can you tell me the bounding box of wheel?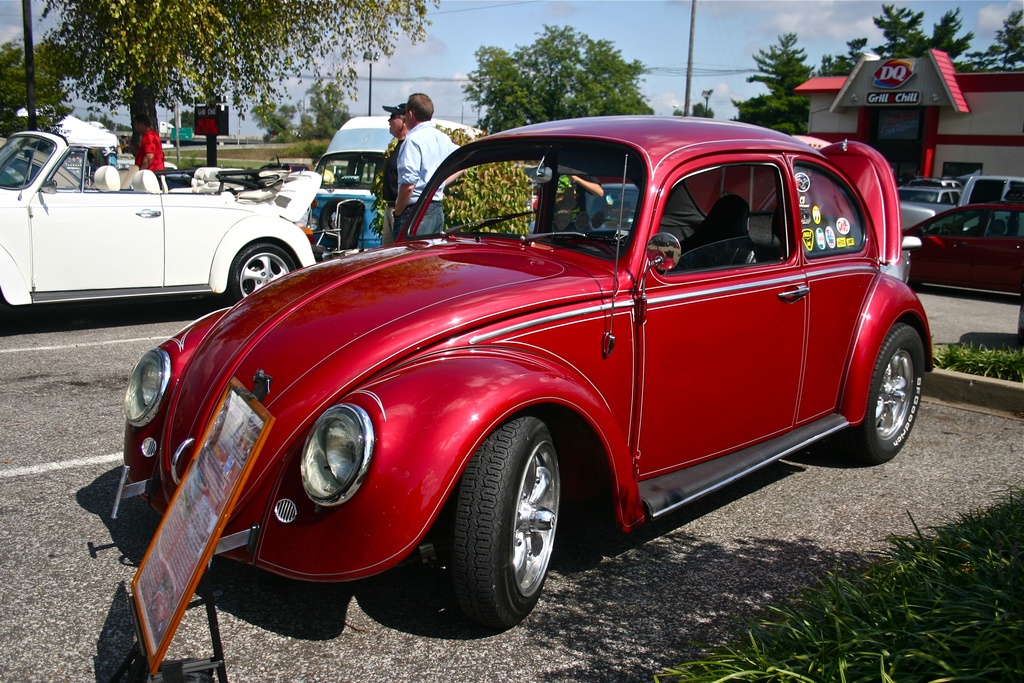
[x1=317, y1=199, x2=345, y2=240].
